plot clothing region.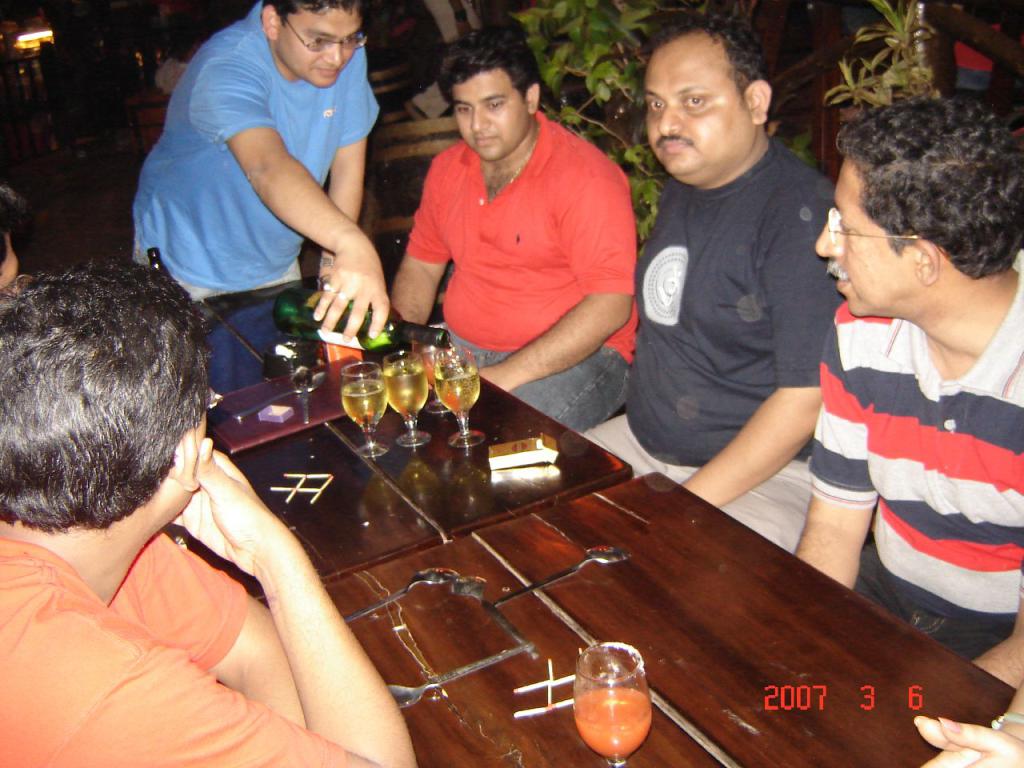
Plotted at [0, 533, 343, 767].
